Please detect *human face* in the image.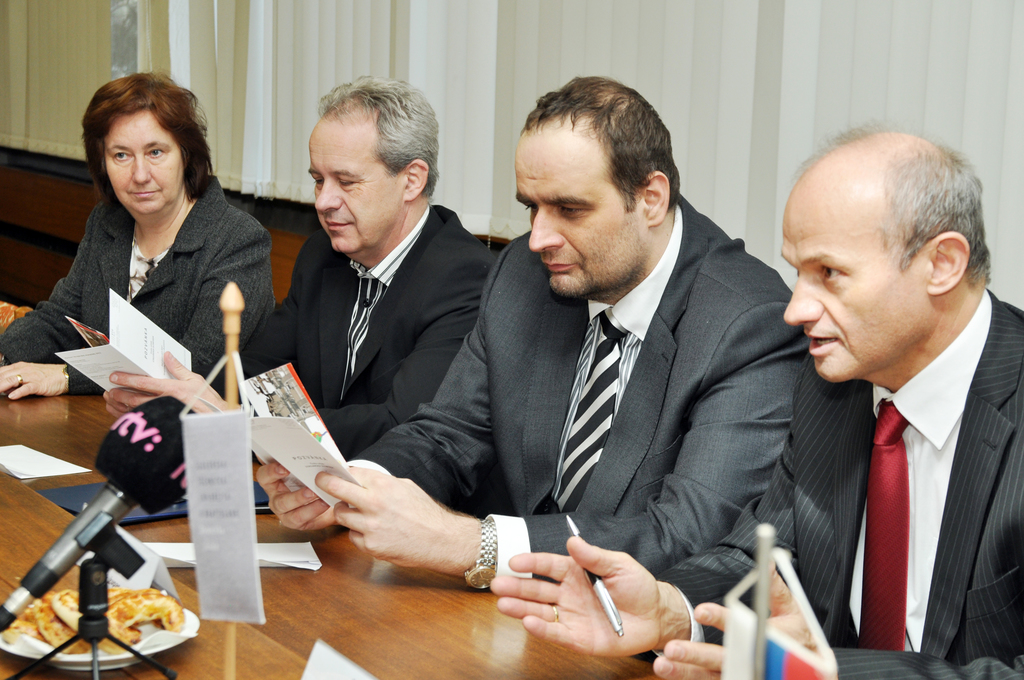
(771, 181, 913, 382).
